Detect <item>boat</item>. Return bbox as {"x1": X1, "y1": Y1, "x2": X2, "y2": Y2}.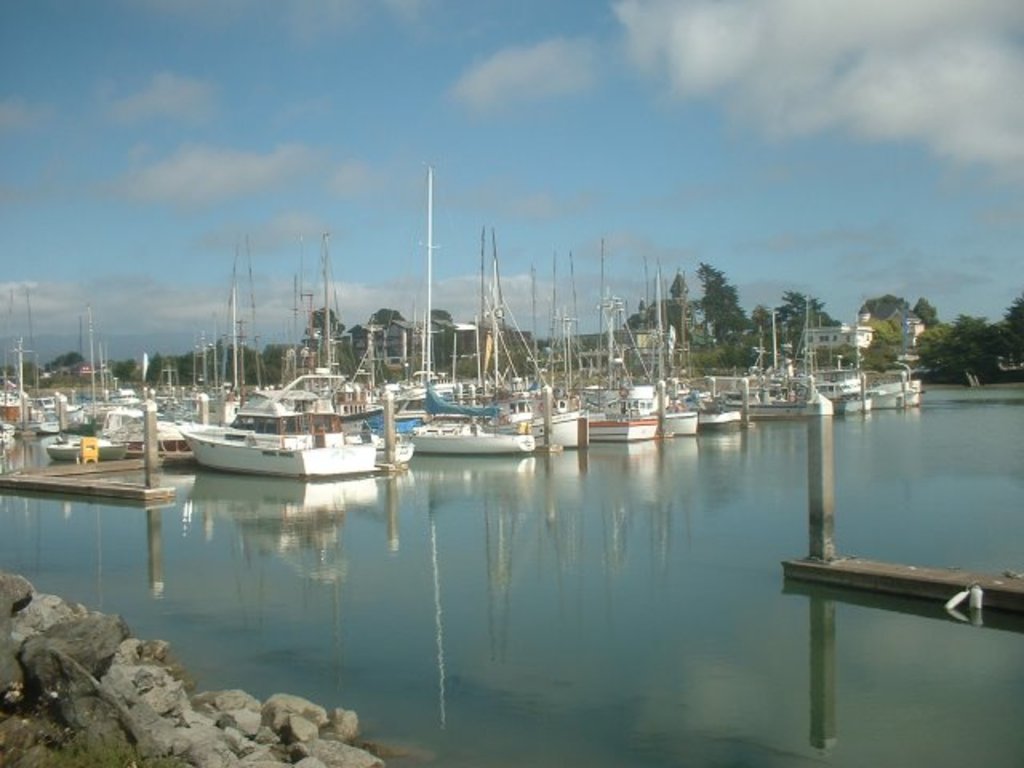
{"x1": 875, "y1": 363, "x2": 920, "y2": 394}.
